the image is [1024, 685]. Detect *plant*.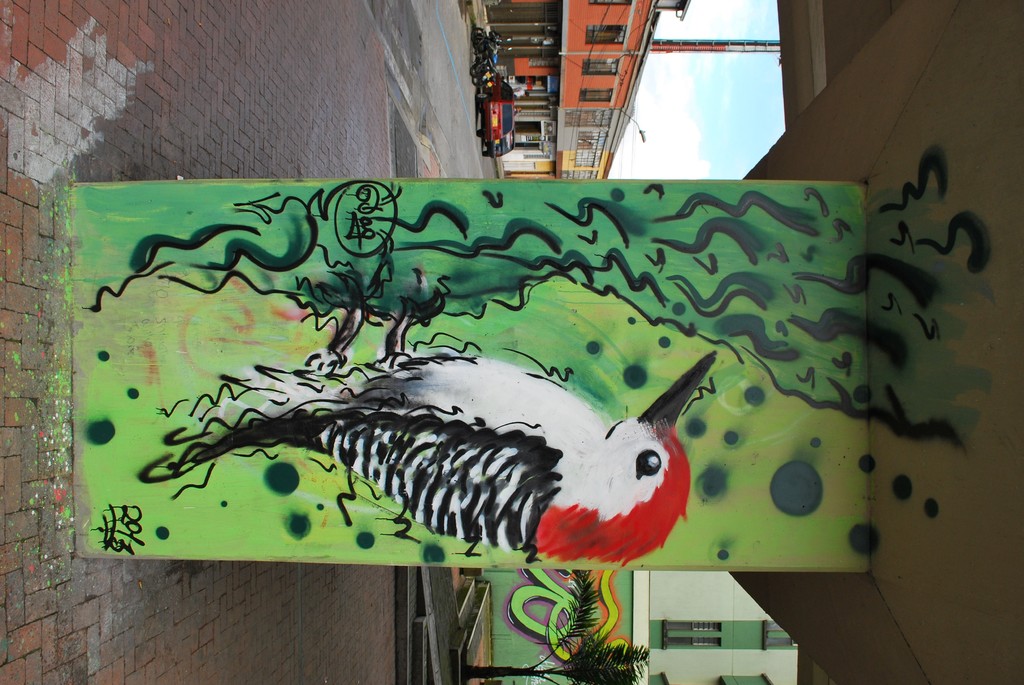
Detection: (x1=469, y1=571, x2=651, y2=684).
